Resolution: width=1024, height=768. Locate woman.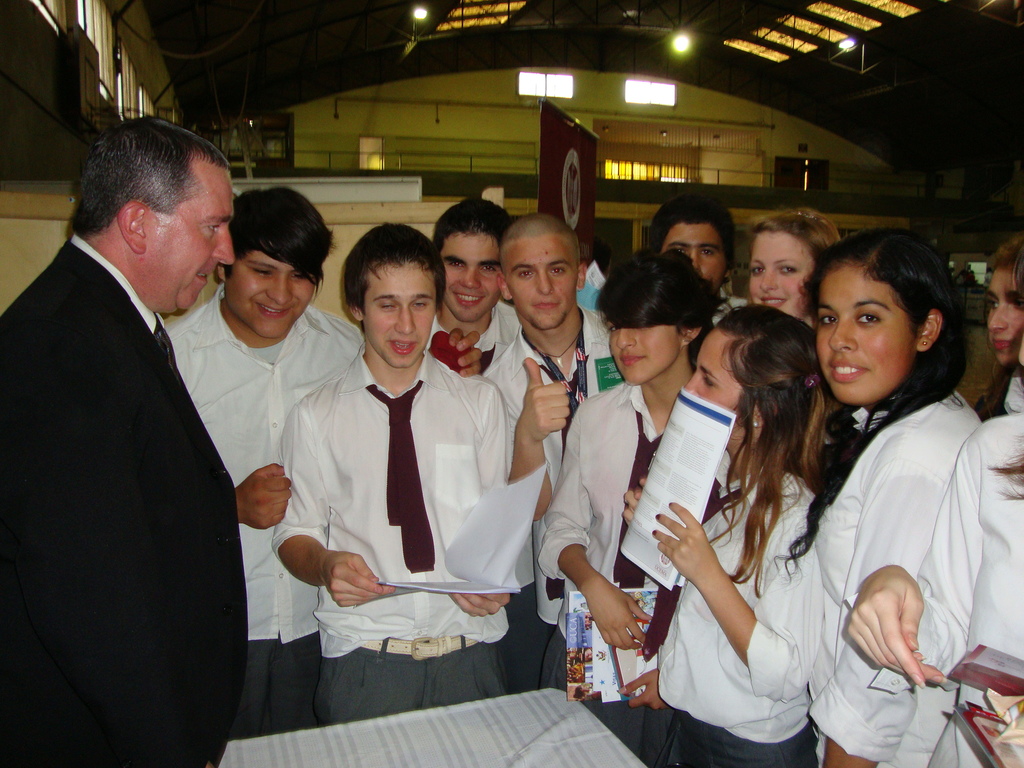
[784, 228, 981, 767].
